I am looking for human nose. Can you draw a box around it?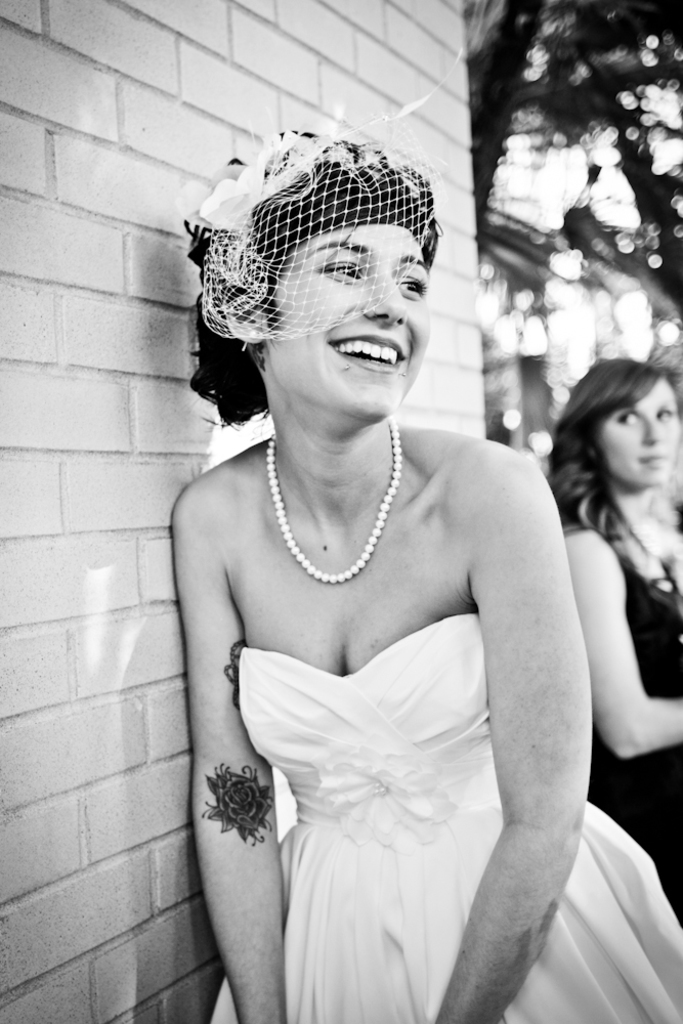
Sure, the bounding box is Rect(364, 273, 404, 325).
